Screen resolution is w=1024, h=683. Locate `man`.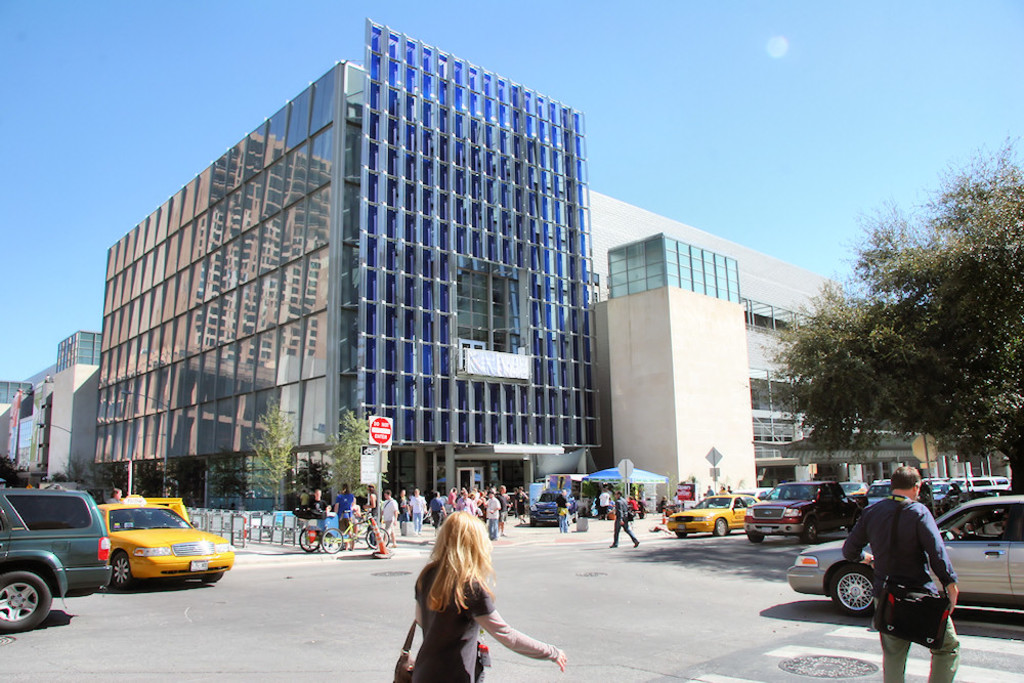
box=[841, 465, 965, 682].
